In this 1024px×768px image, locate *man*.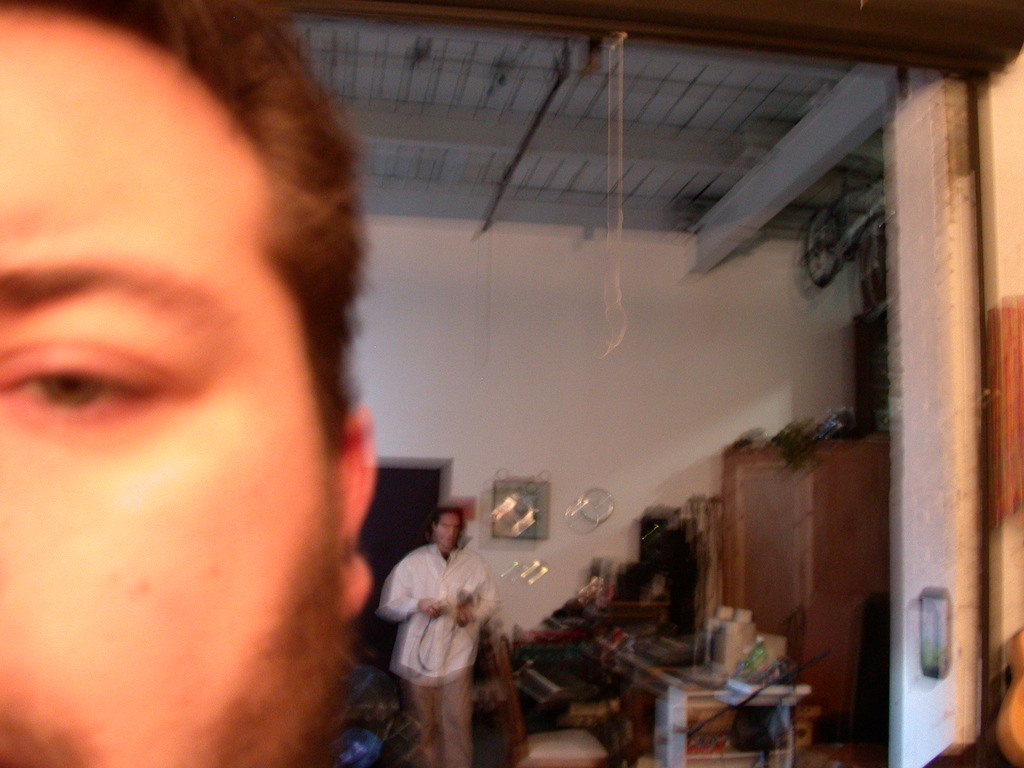
Bounding box: locate(0, 0, 374, 767).
